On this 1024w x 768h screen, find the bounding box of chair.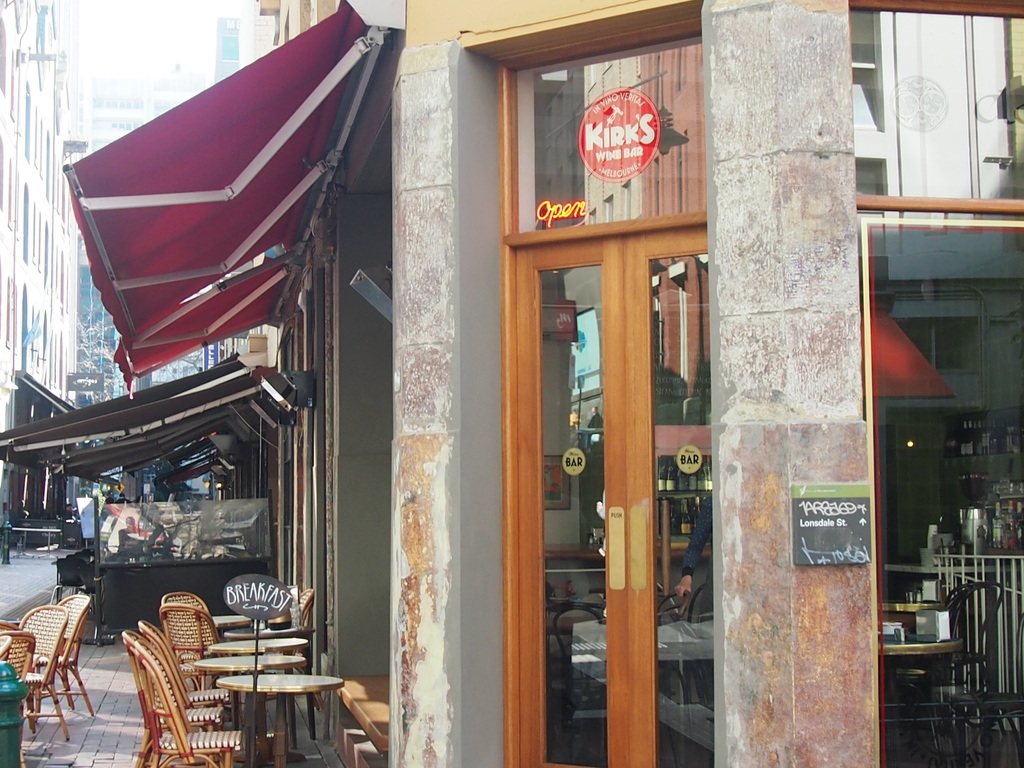
Bounding box: select_region(76, 564, 100, 631).
